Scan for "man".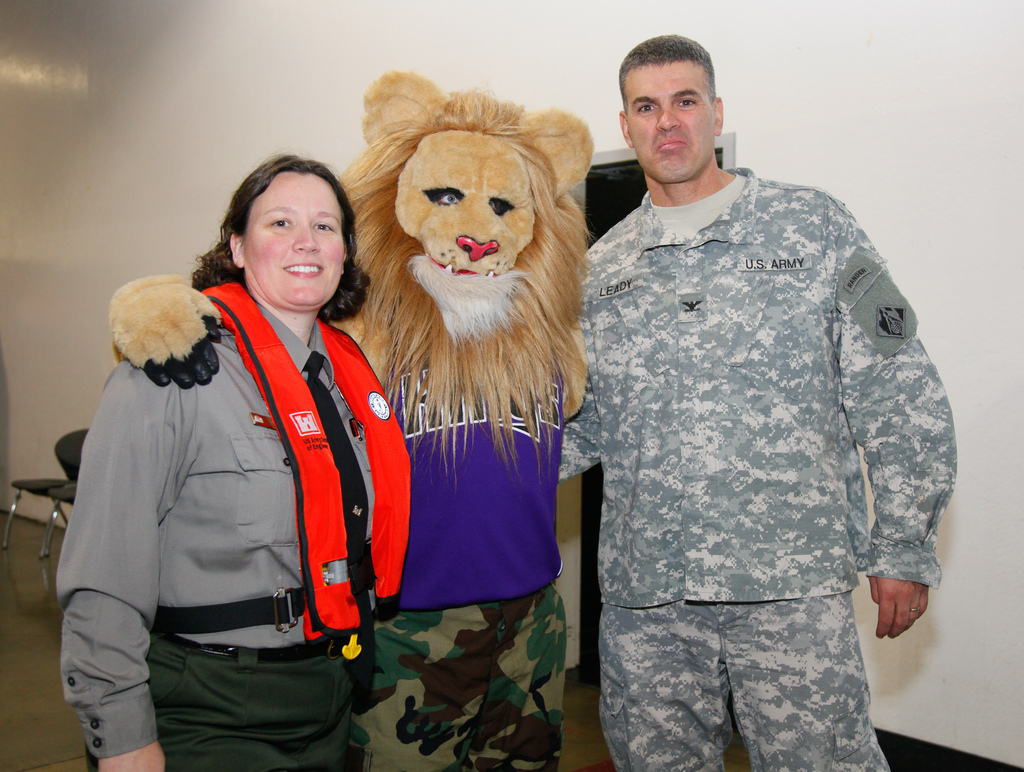
Scan result: (left=549, top=22, right=944, bottom=735).
